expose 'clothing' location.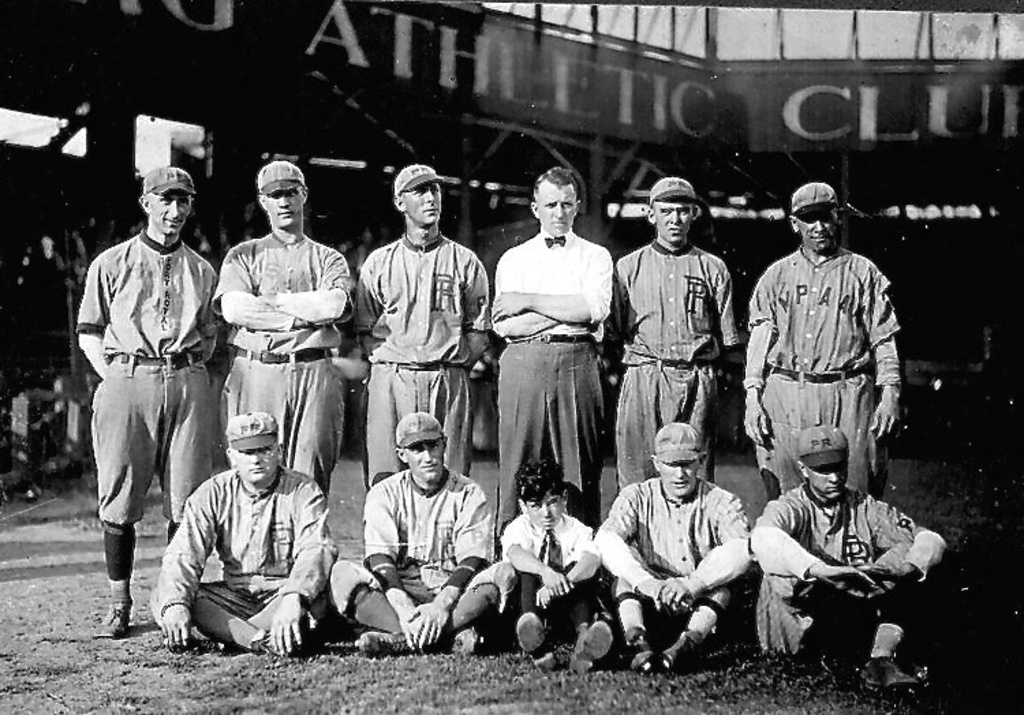
Exposed at box(210, 231, 352, 484).
